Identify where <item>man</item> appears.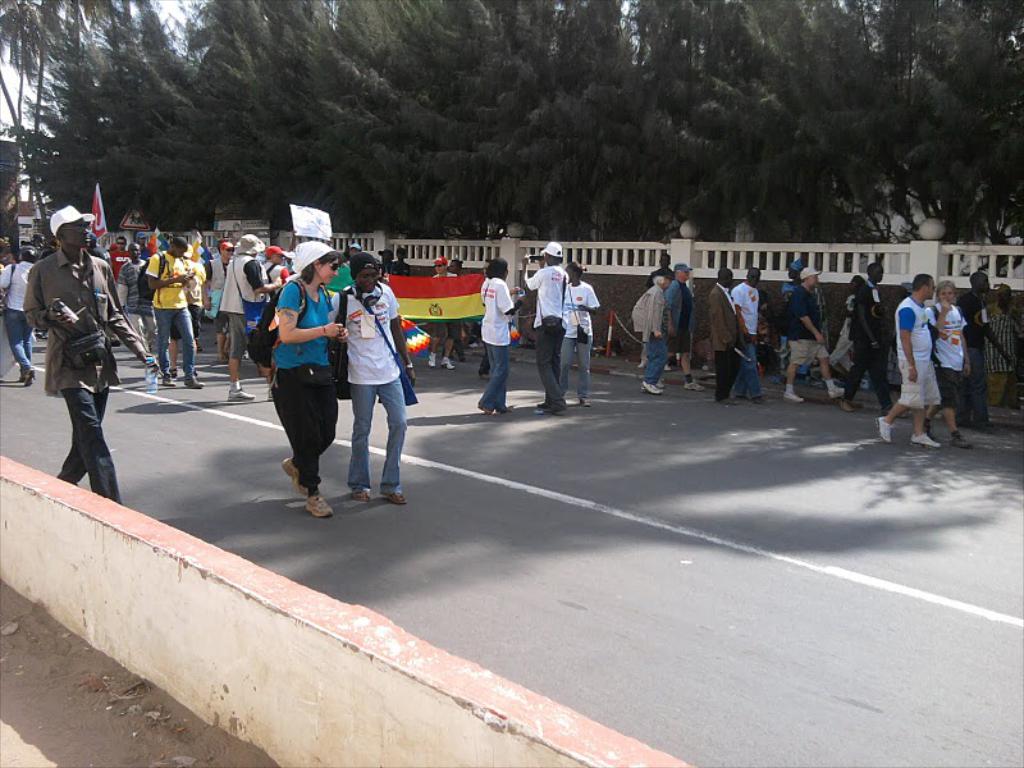
Appears at {"x1": 664, "y1": 264, "x2": 700, "y2": 392}.
